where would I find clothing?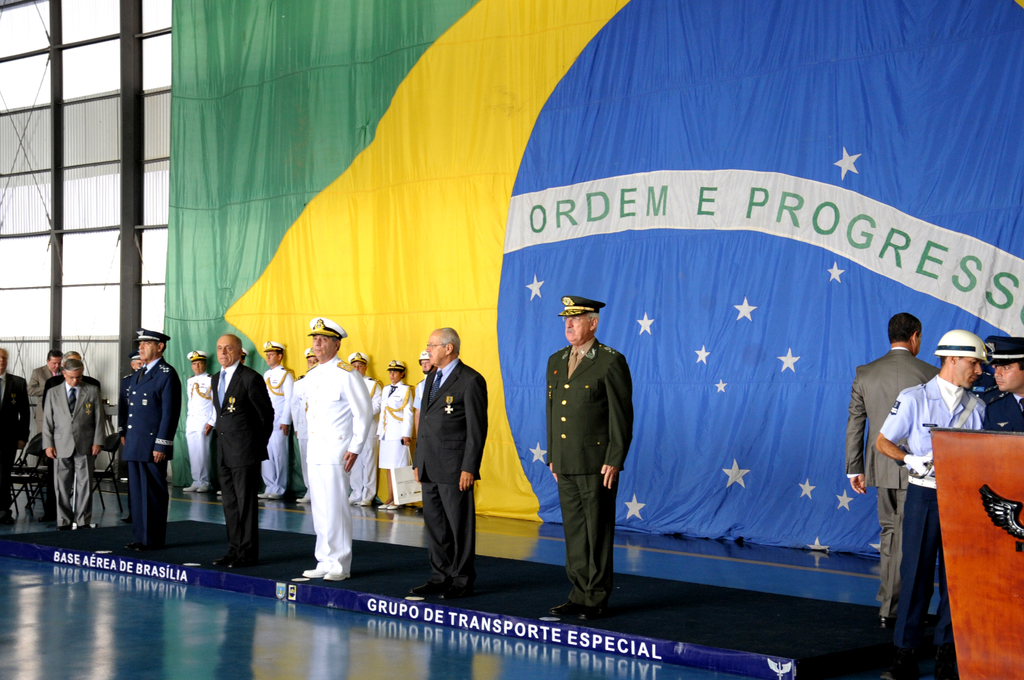
At (x1=378, y1=380, x2=413, y2=471).
